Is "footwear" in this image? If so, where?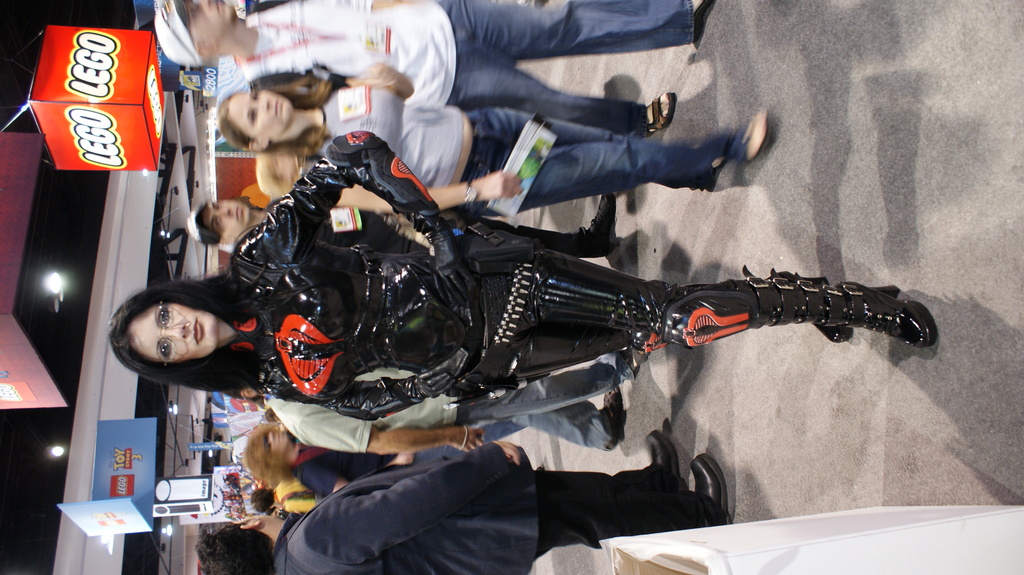
Yes, at <box>726,111,773,162</box>.
